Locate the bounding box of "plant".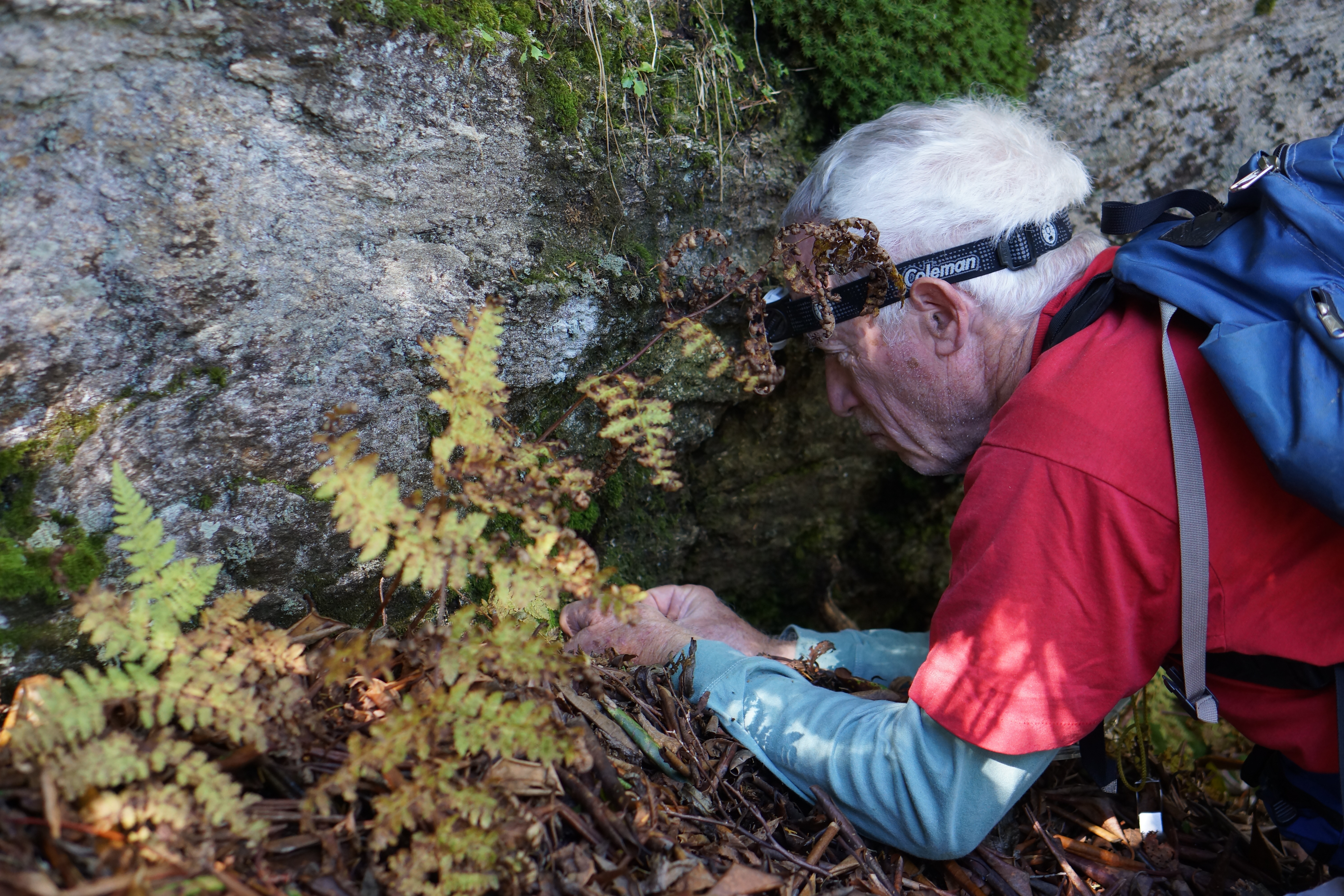
Bounding box: 11, 101, 51, 158.
